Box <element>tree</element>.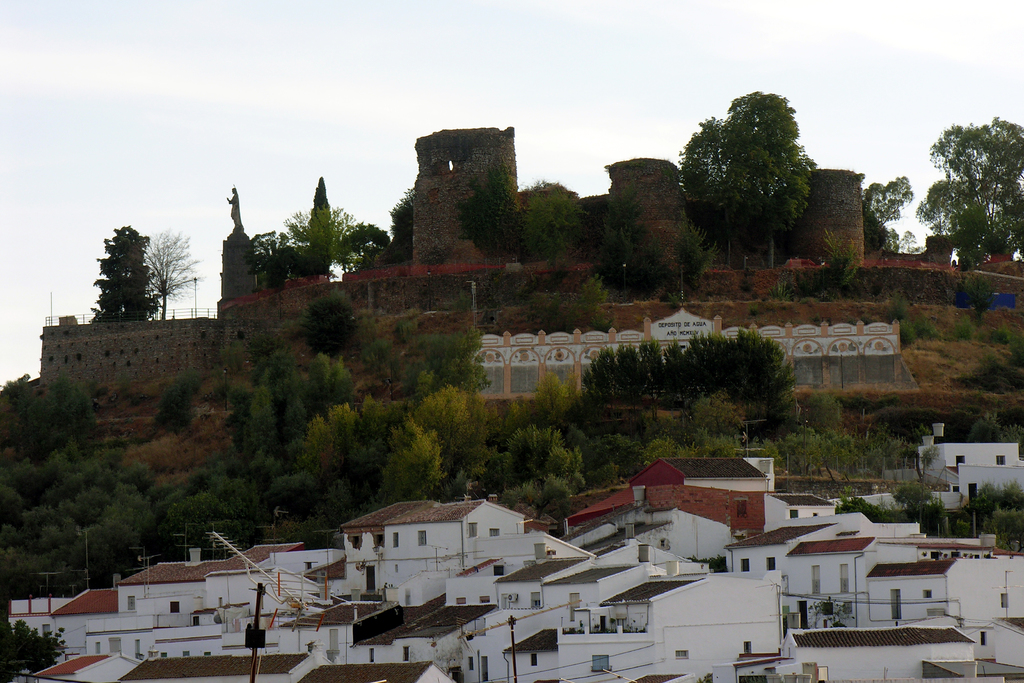
crop(294, 284, 359, 362).
